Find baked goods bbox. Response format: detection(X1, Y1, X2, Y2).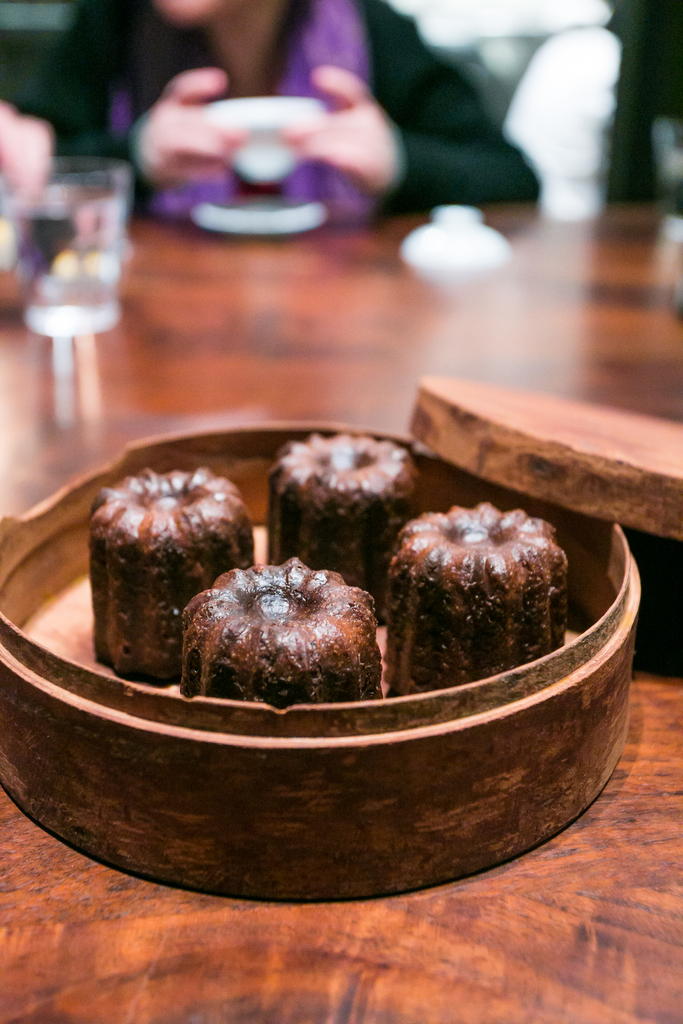
detection(384, 500, 571, 692).
